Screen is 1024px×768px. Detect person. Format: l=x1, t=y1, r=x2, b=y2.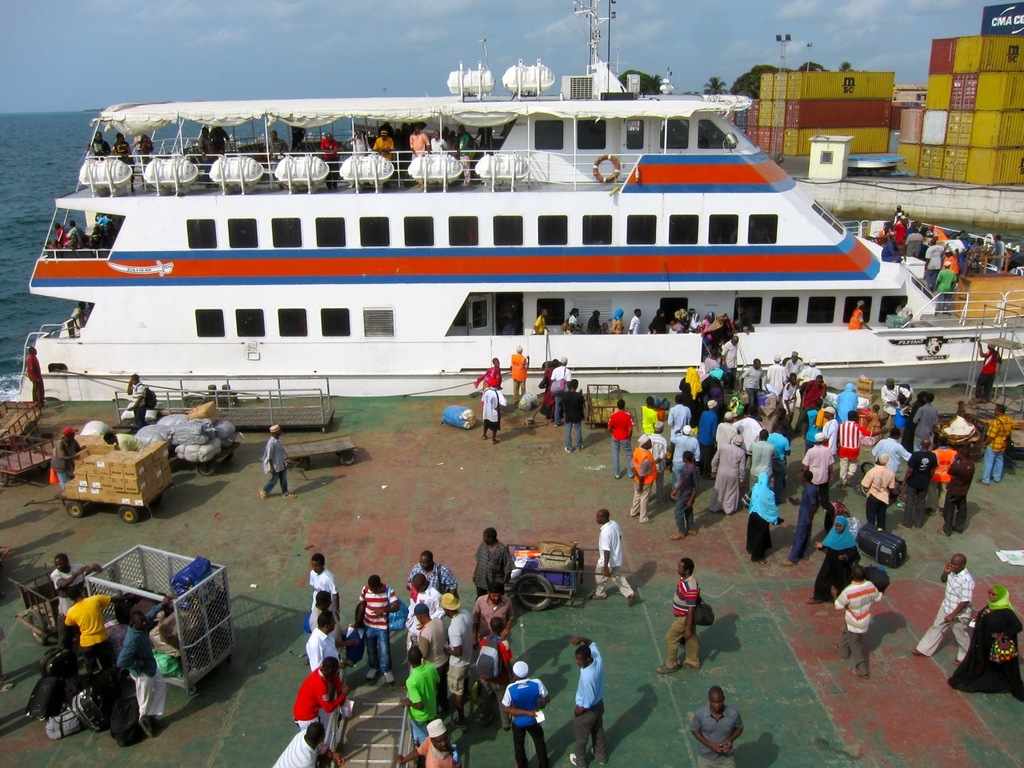
l=400, t=568, r=450, b=638.
